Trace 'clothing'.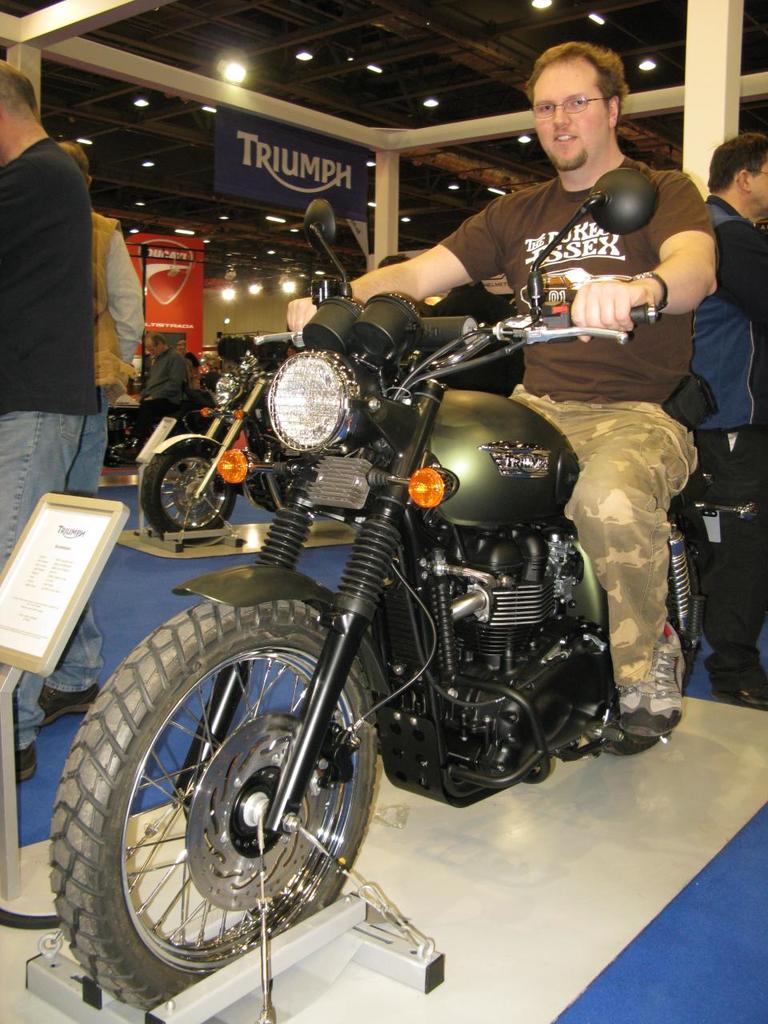
Traced to <region>92, 202, 143, 396</region>.
